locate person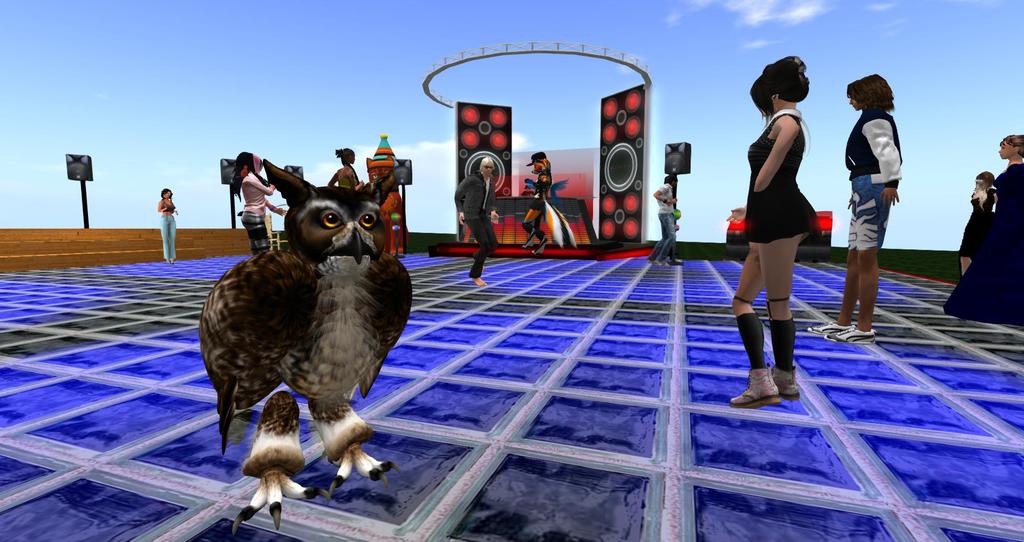
(x1=156, y1=184, x2=182, y2=263)
